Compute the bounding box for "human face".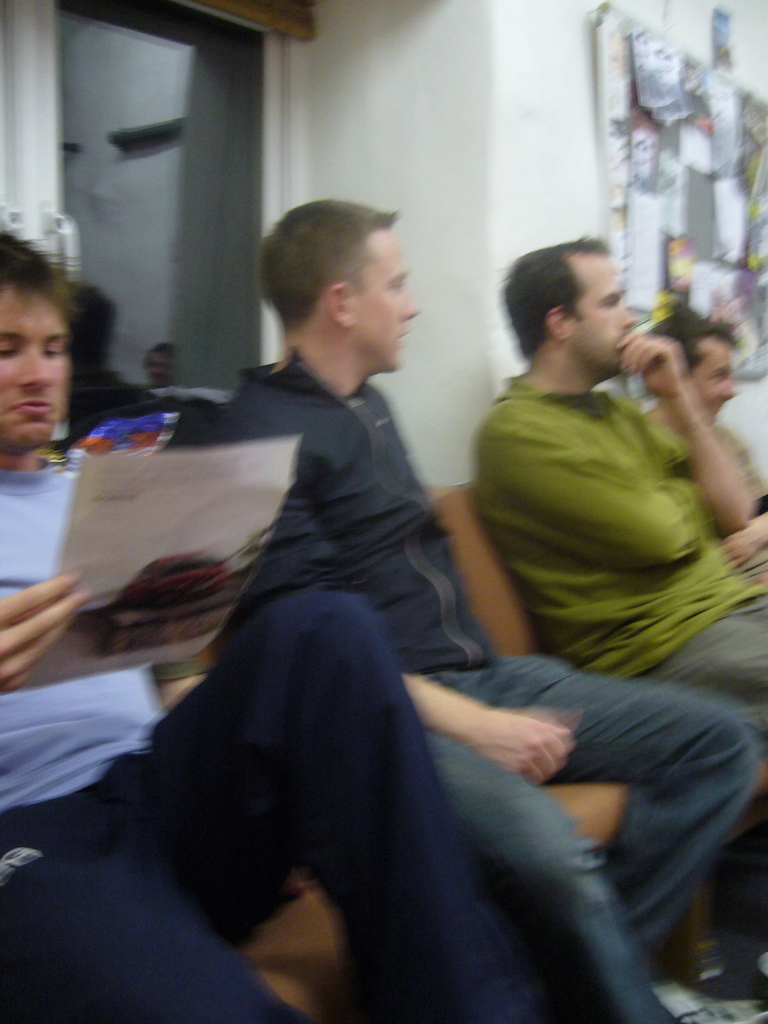
<box>0,290,71,447</box>.
